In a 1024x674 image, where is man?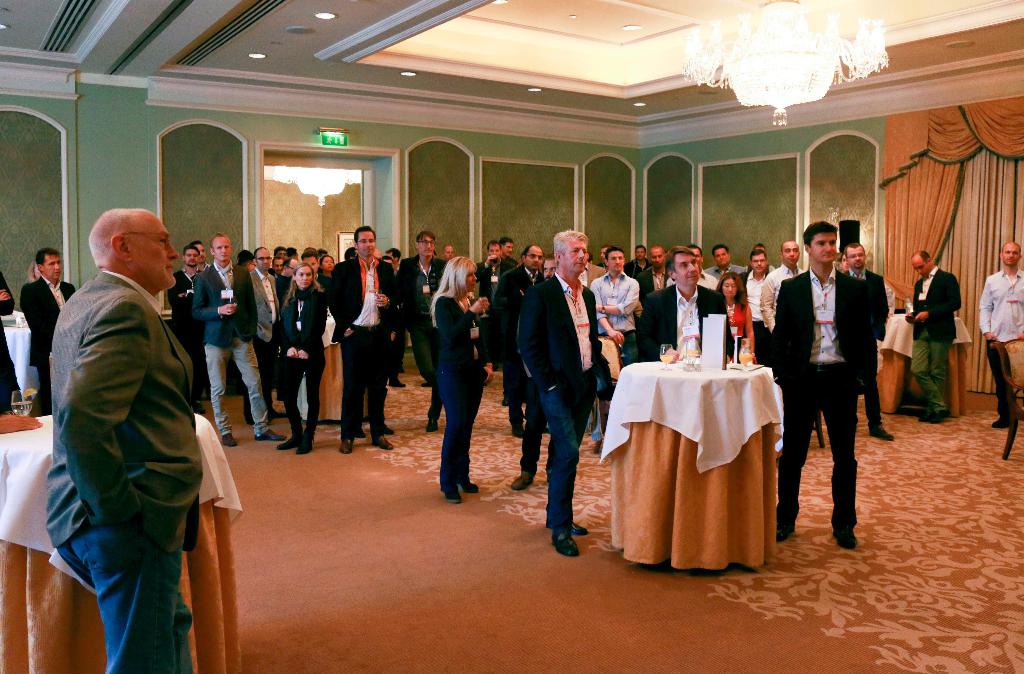
left=666, top=247, right=717, bottom=287.
